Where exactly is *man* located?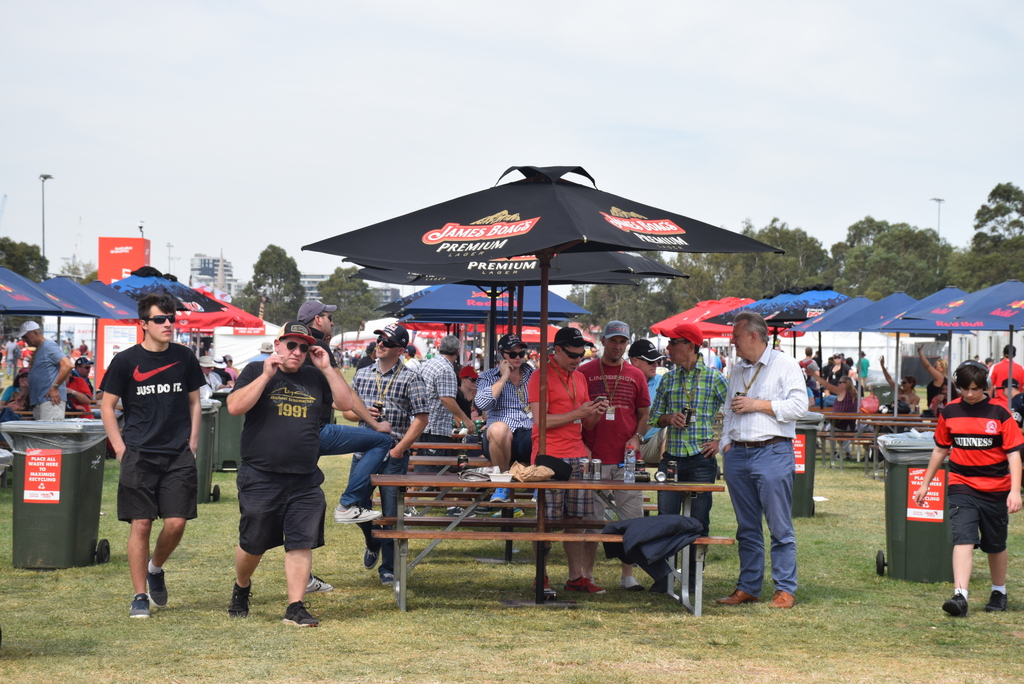
Its bounding box is left=991, top=344, right=1023, bottom=395.
